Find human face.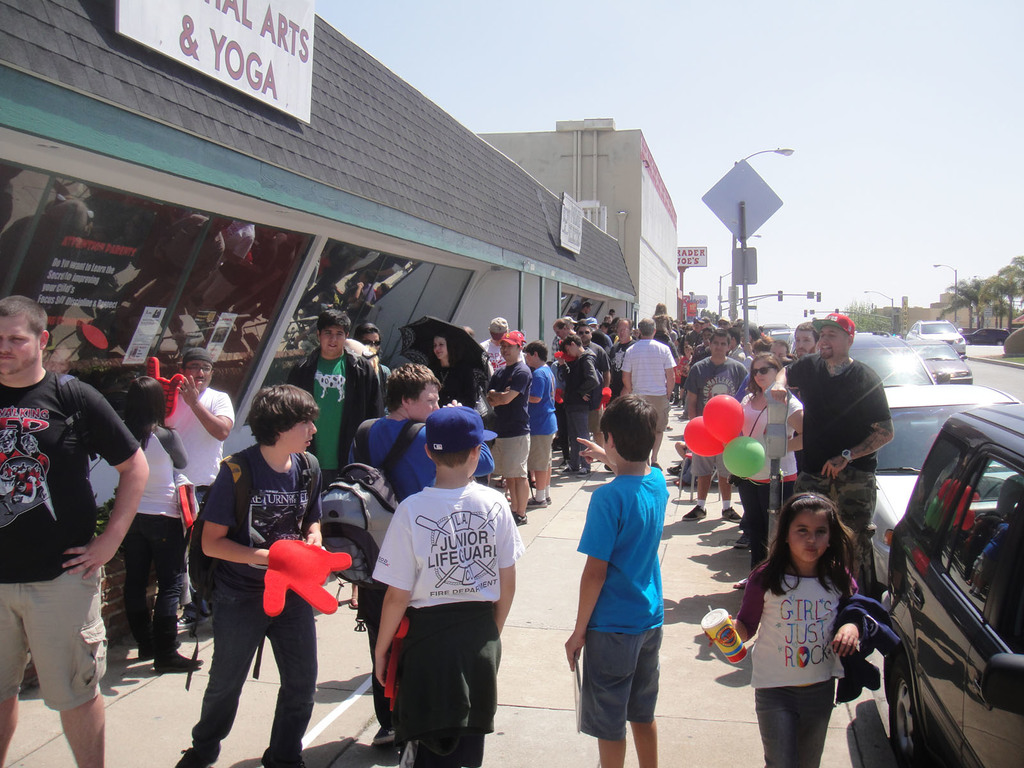
box(1, 314, 39, 376).
